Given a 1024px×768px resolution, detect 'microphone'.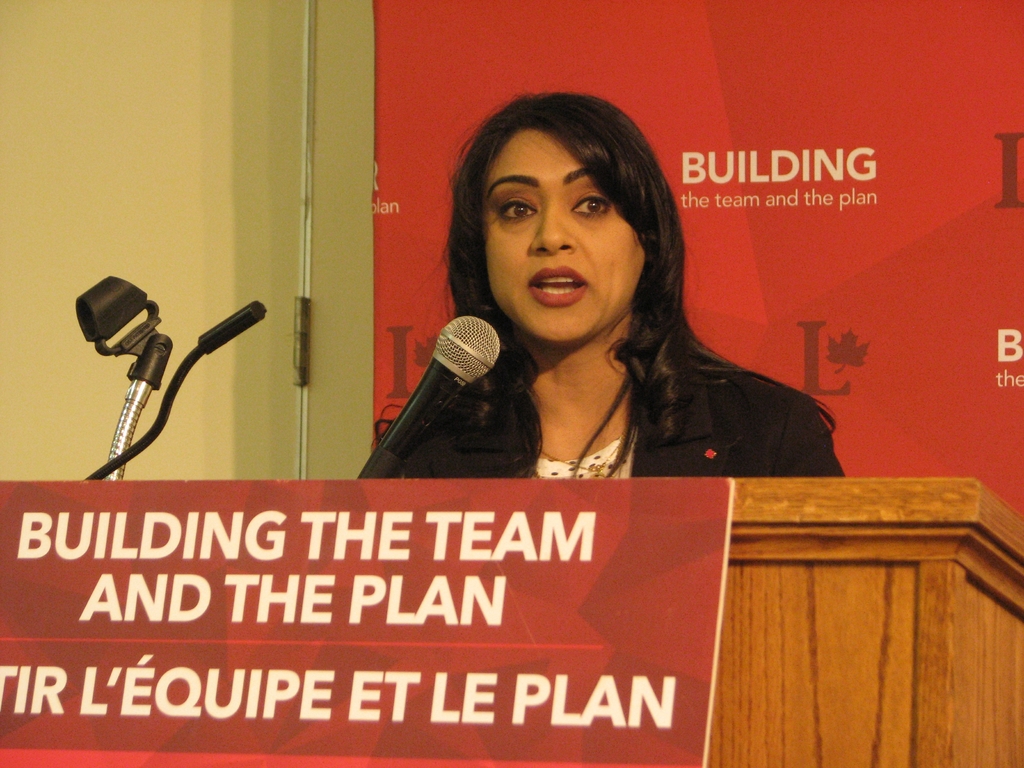
[left=196, top=300, right=266, bottom=352].
